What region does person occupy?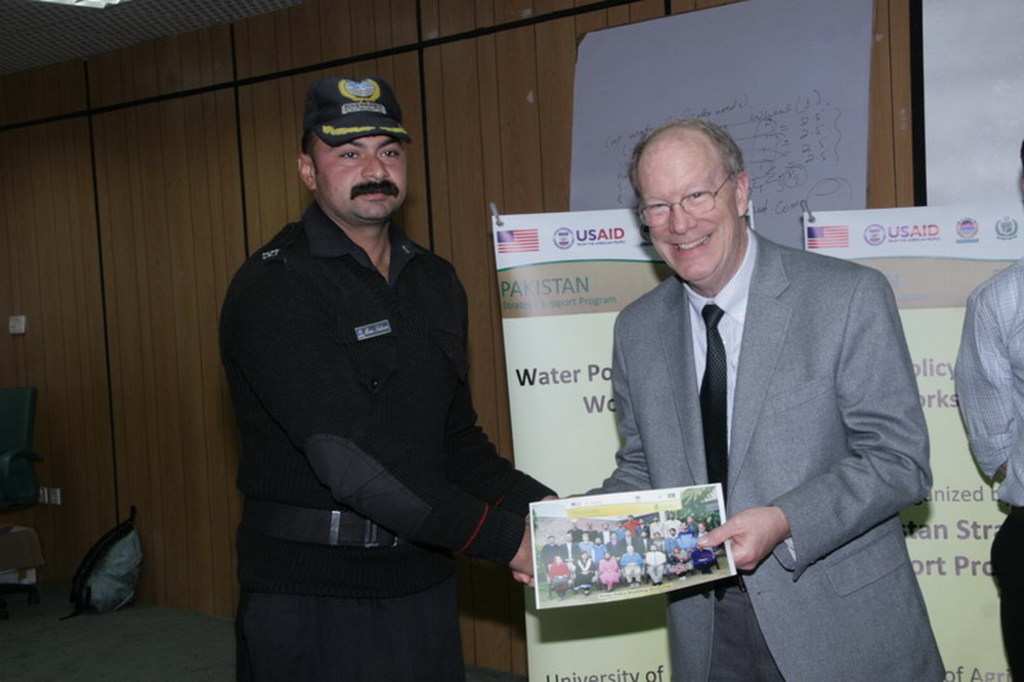
box=[509, 124, 949, 681].
